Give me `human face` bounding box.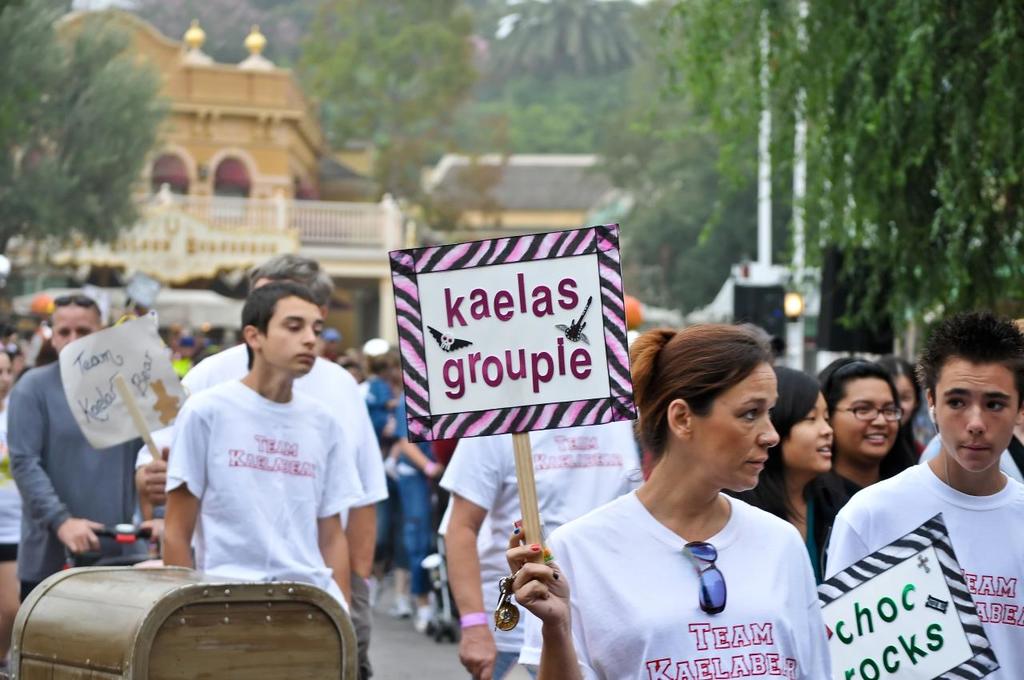
782, 393, 830, 470.
